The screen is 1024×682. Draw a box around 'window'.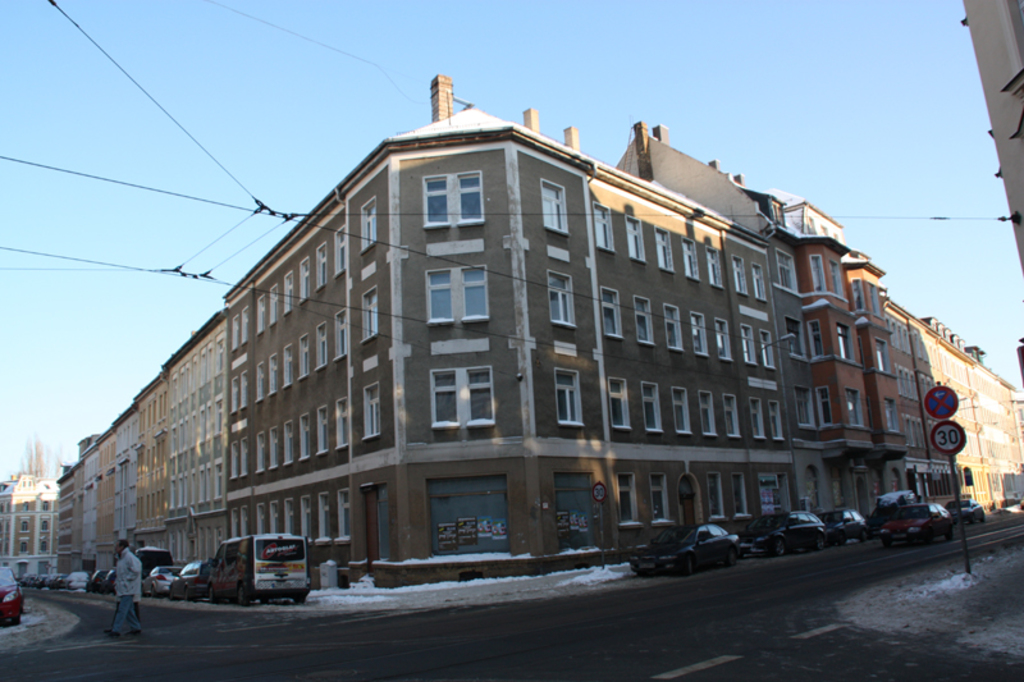
x1=717, y1=313, x2=736, y2=360.
